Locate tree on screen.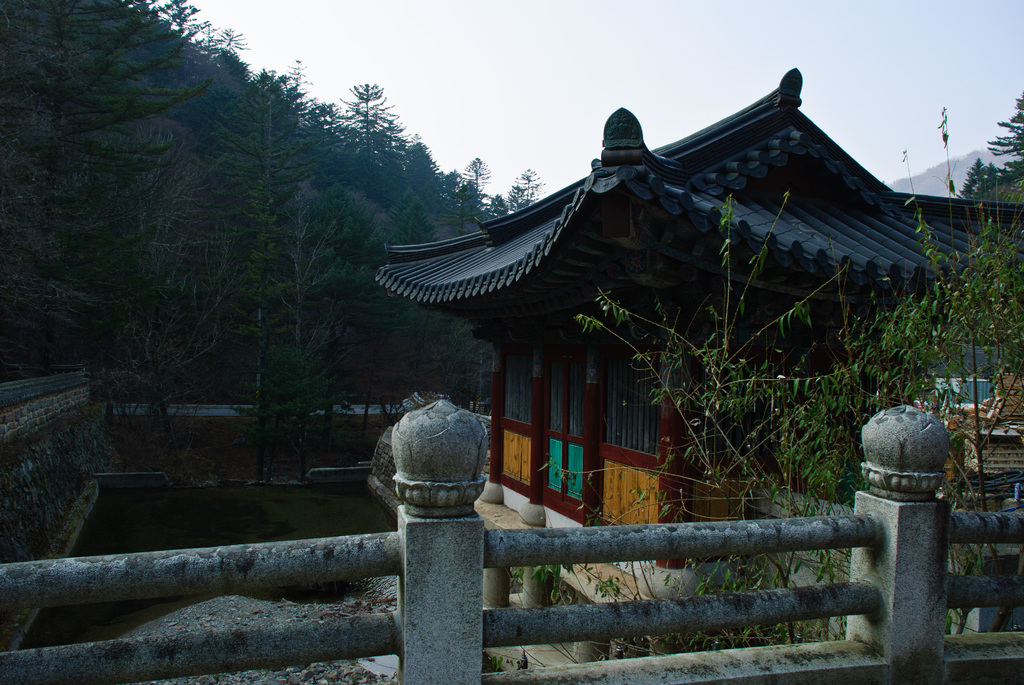
On screen at 960,156,1010,205.
